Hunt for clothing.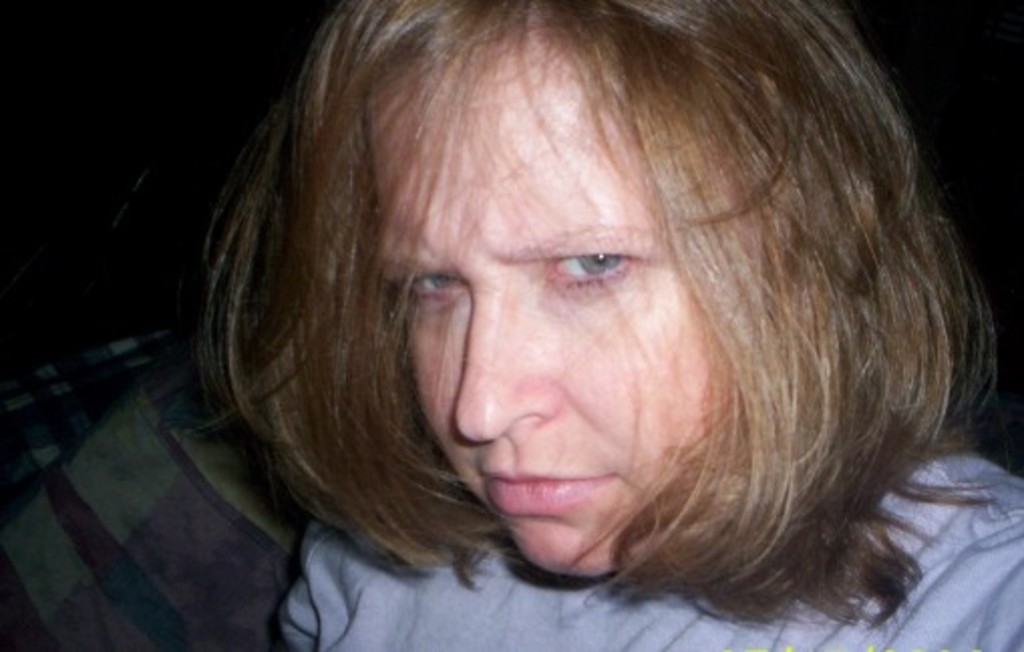
Hunted down at left=0, top=320, right=314, bottom=650.
